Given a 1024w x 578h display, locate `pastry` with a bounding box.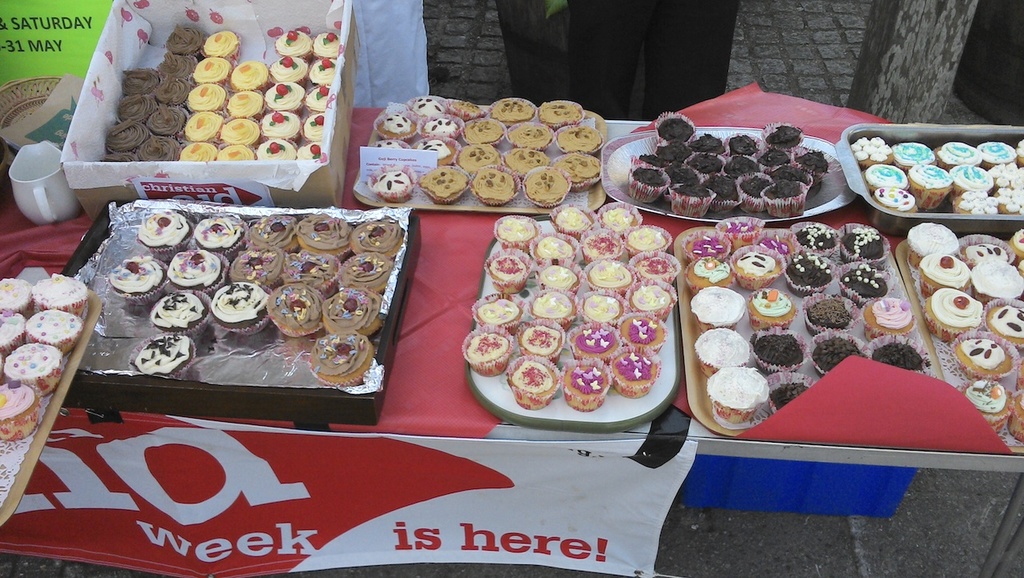
Located: bbox(415, 110, 466, 138).
